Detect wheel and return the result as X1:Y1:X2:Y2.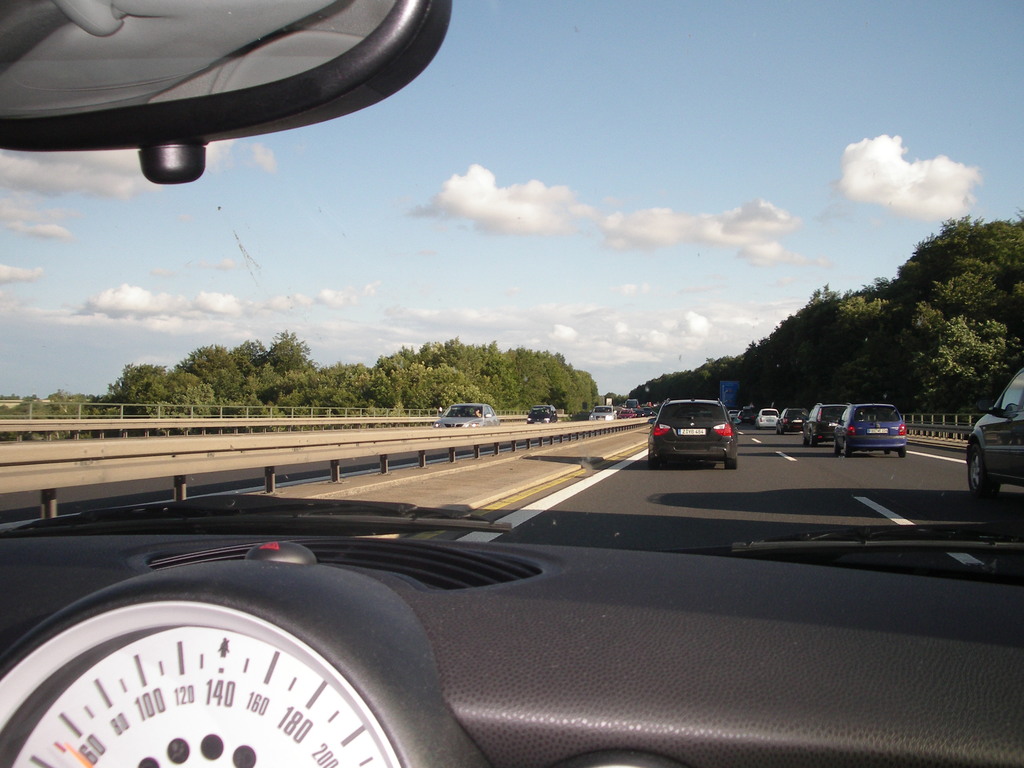
833:436:841:454.
